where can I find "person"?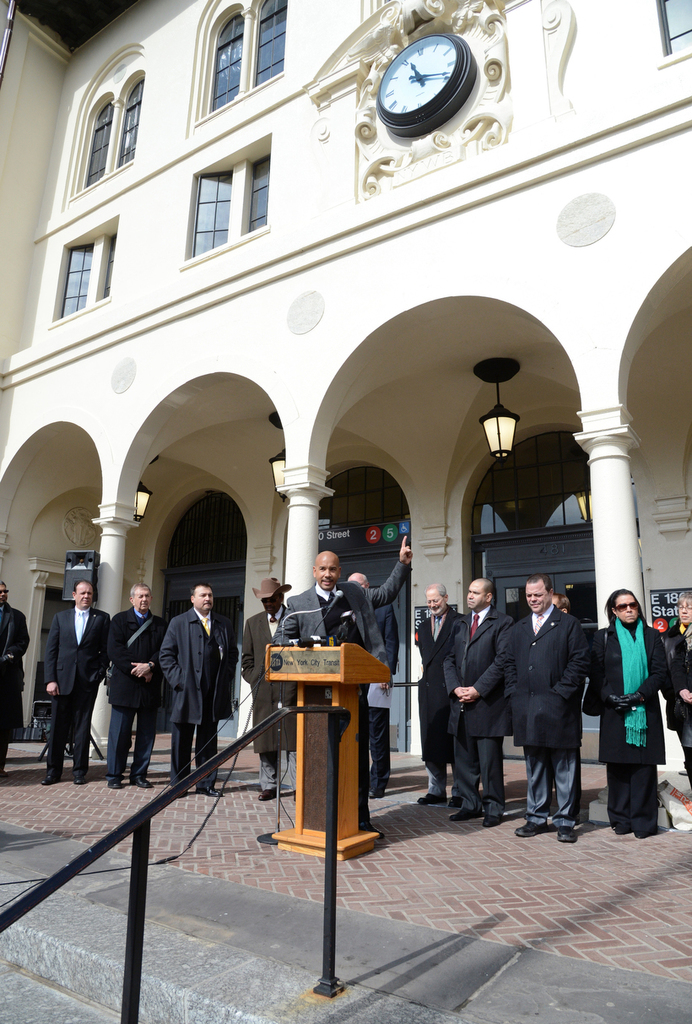
You can find it at bbox=(39, 580, 111, 786).
